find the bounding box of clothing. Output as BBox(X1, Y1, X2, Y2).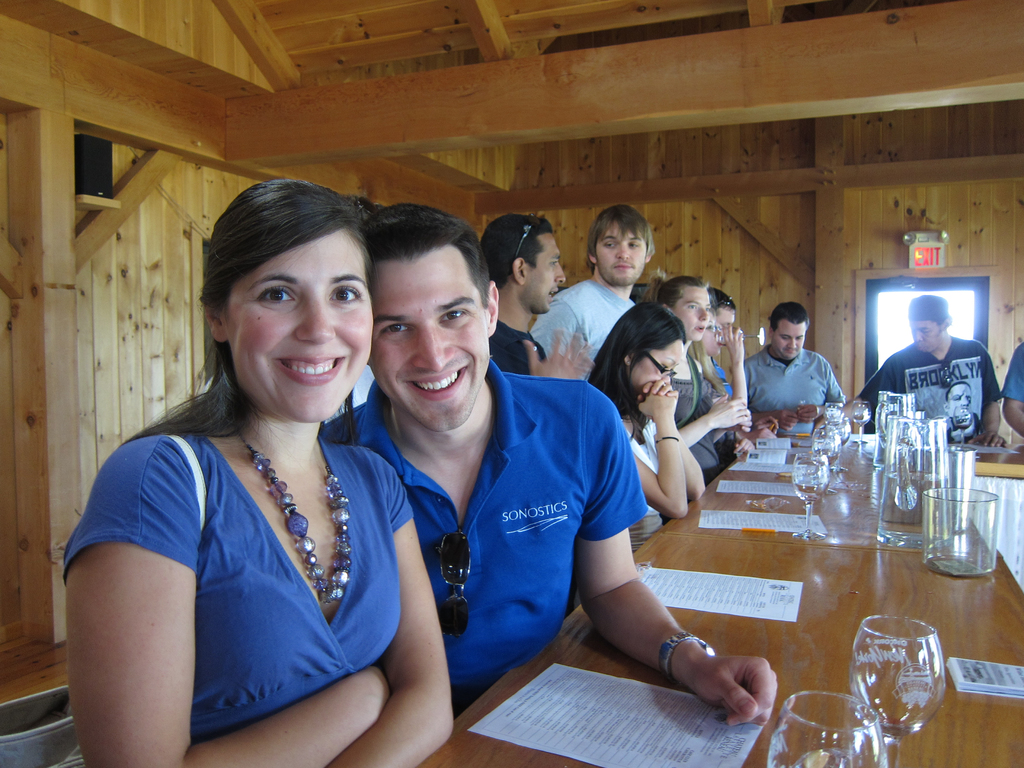
BBox(663, 355, 737, 482).
